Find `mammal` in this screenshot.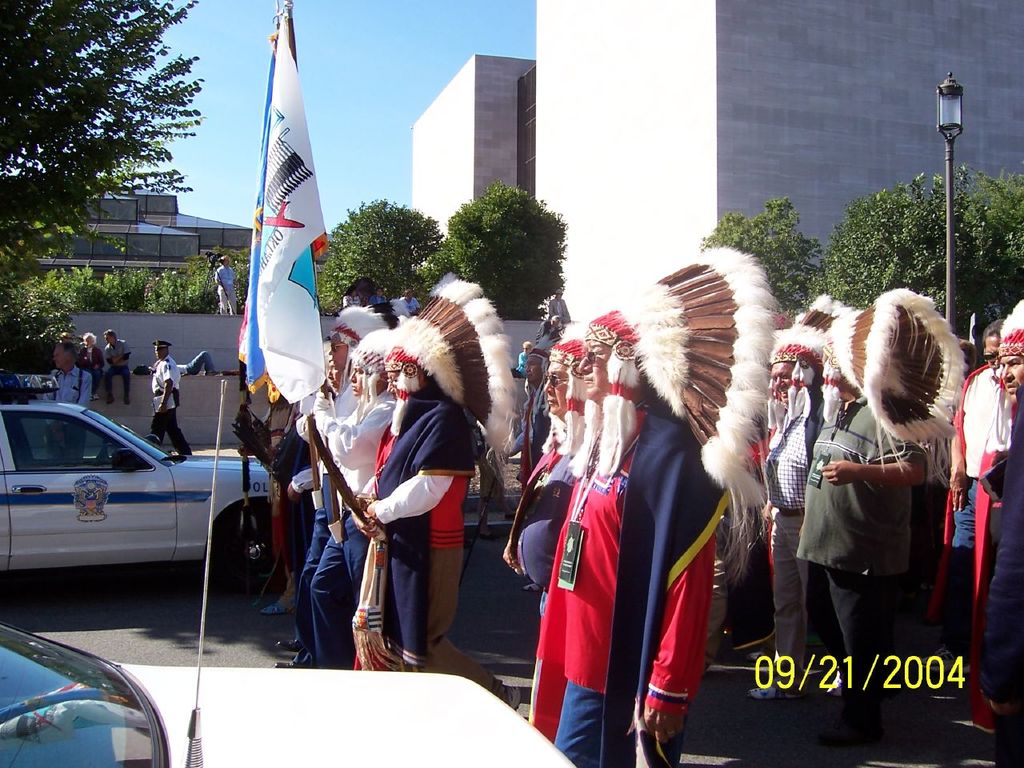
The bounding box for `mammal` is x1=104 y1=326 x2=130 y2=405.
